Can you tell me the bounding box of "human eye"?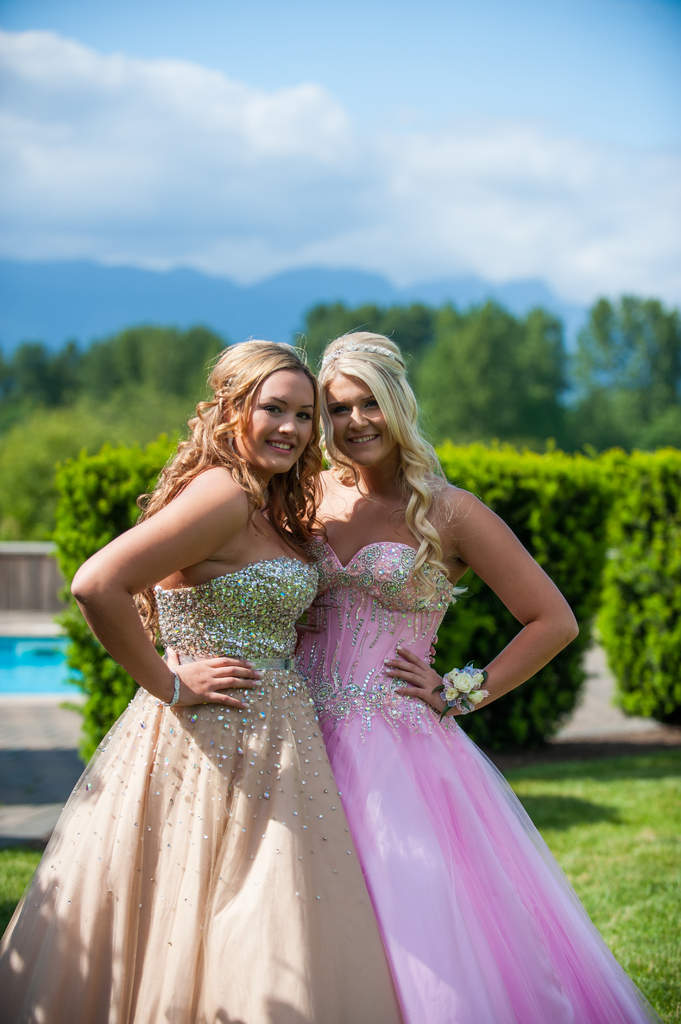
[left=363, top=400, right=378, bottom=410].
